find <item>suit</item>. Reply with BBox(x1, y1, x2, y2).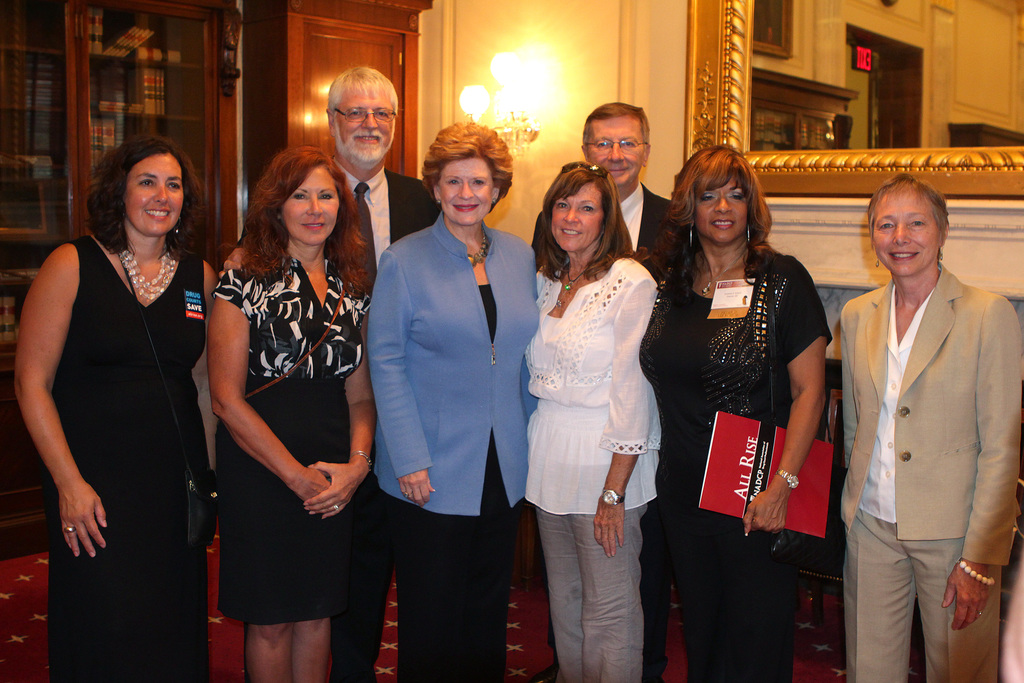
BBox(832, 193, 1014, 669).
